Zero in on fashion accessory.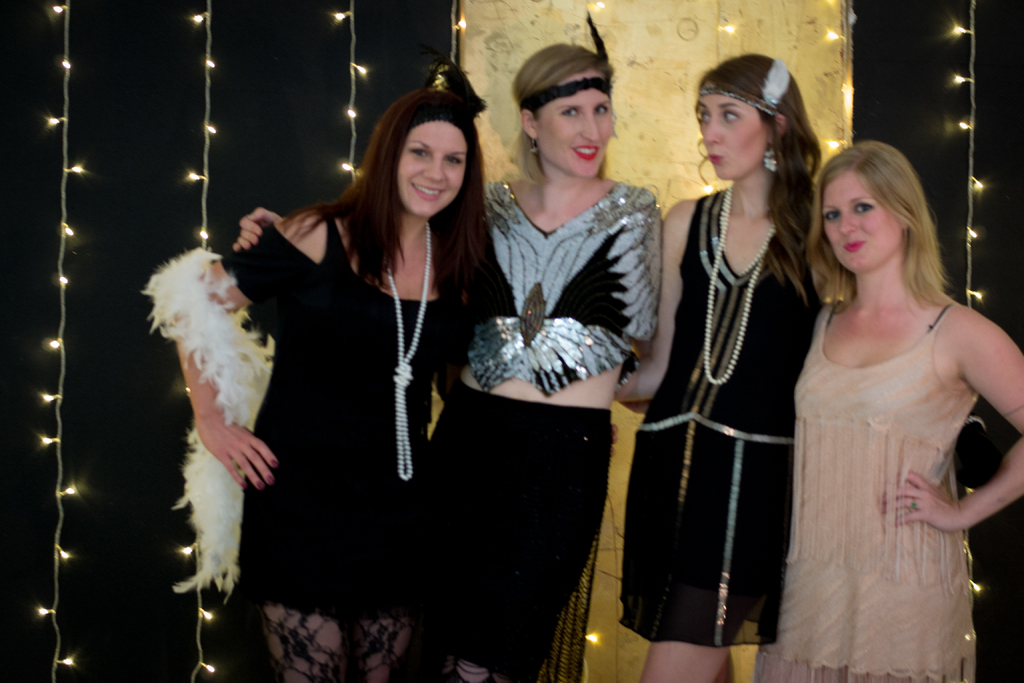
Zeroed in: {"left": 519, "top": 9, "right": 611, "bottom": 104}.
